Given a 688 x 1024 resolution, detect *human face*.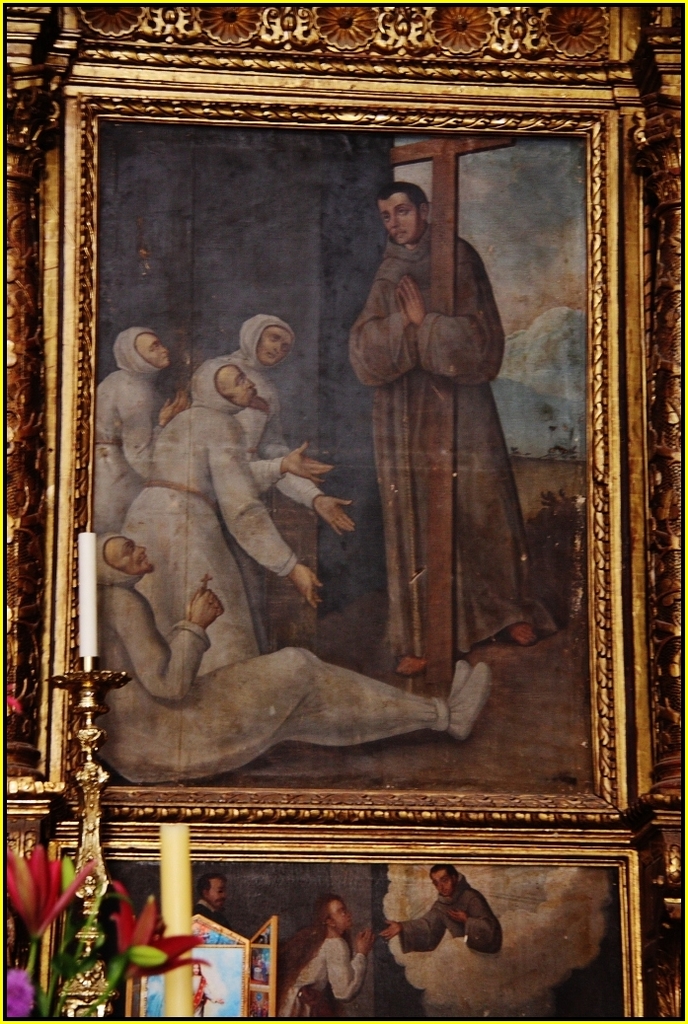
221 361 255 401.
